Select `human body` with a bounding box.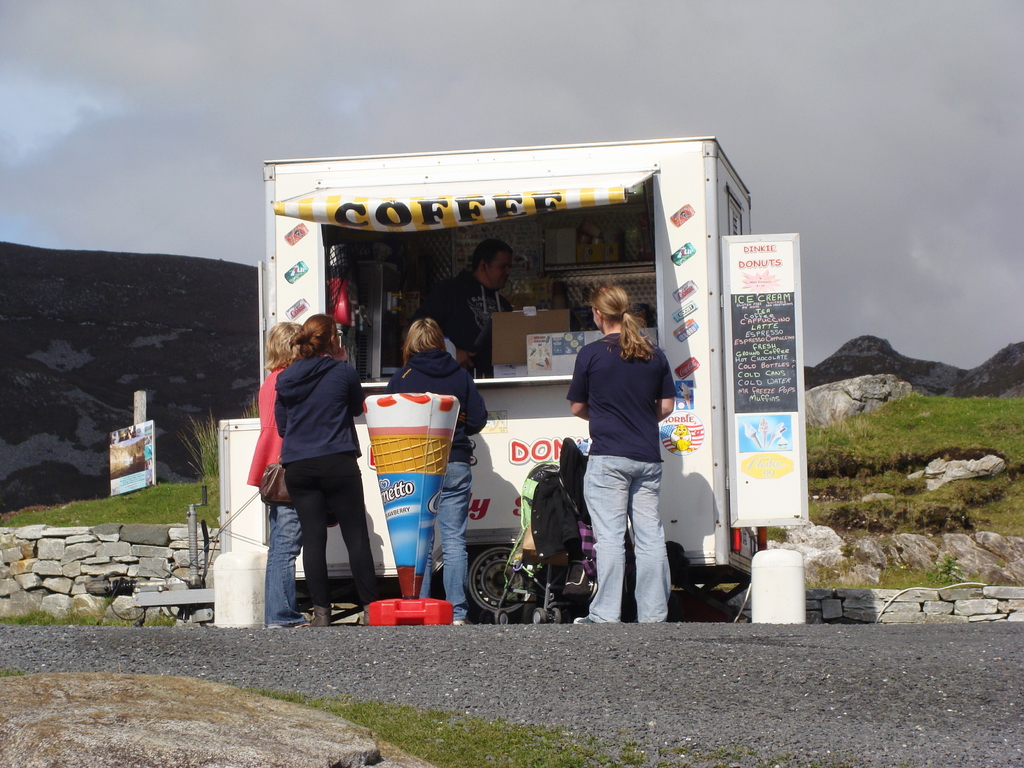
l=563, t=289, r=673, b=642.
